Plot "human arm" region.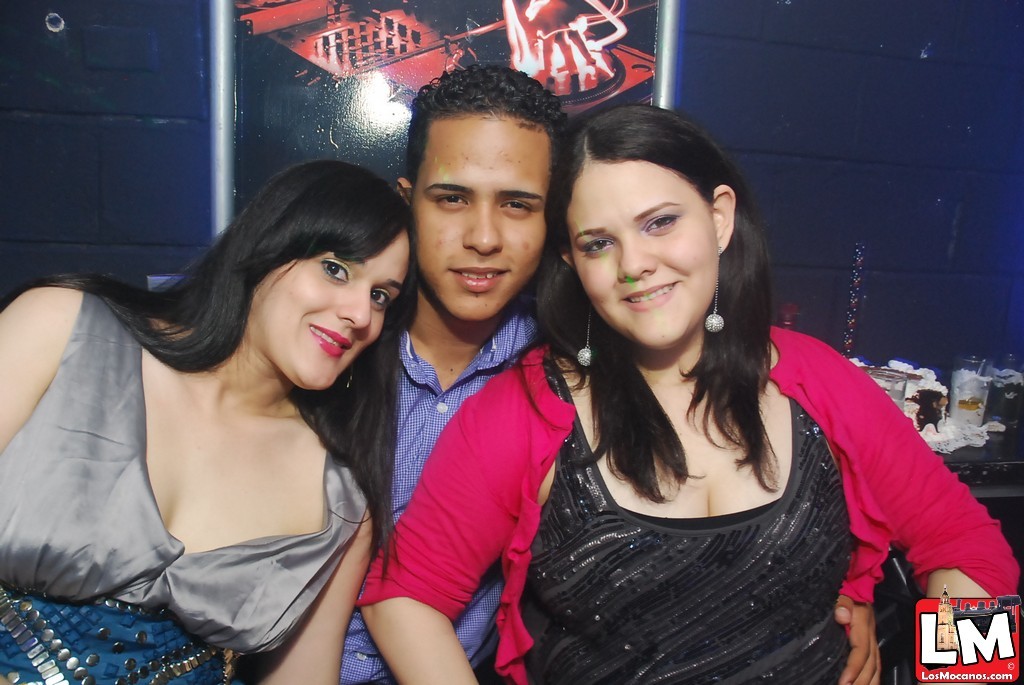
Plotted at (813,505,891,682).
